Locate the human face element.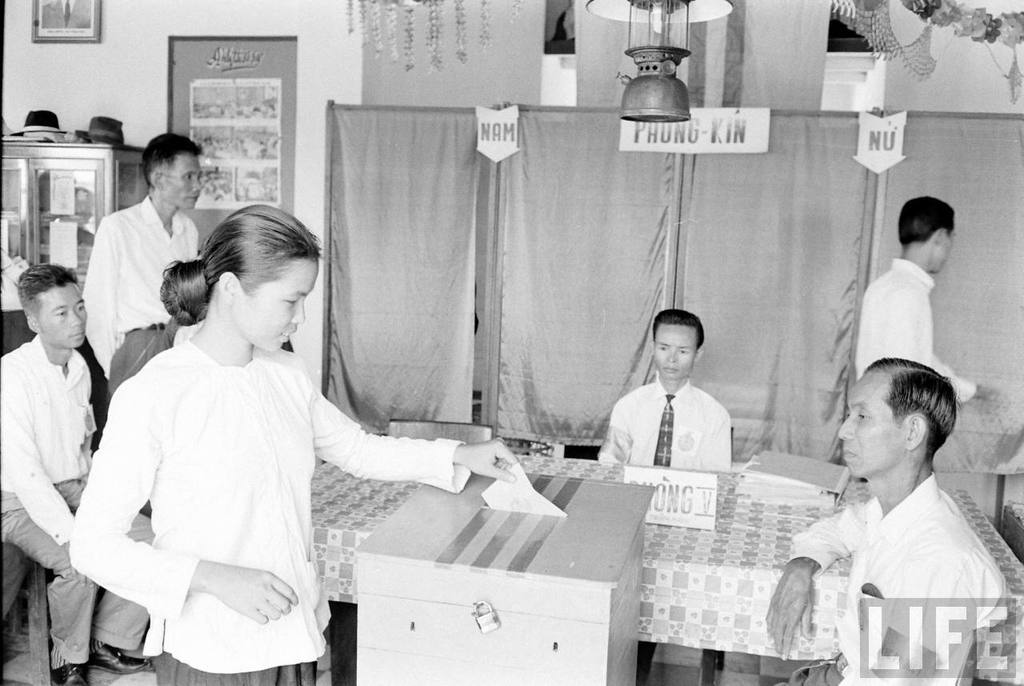
Element bbox: l=167, t=154, r=205, b=208.
